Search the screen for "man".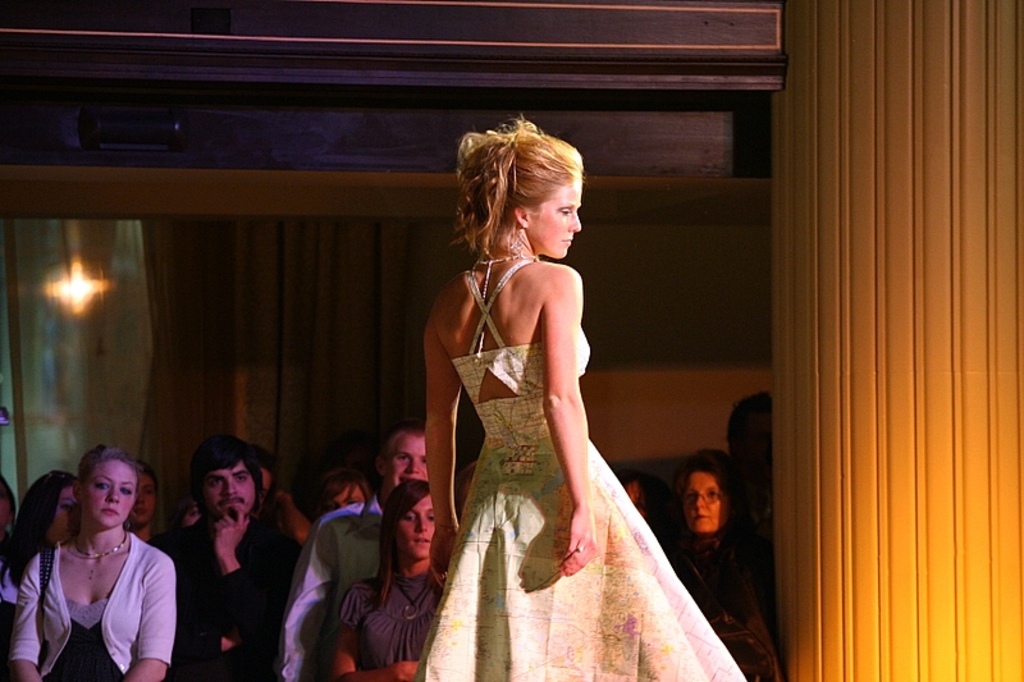
Found at x1=279 y1=431 x2=434 y2=681.
